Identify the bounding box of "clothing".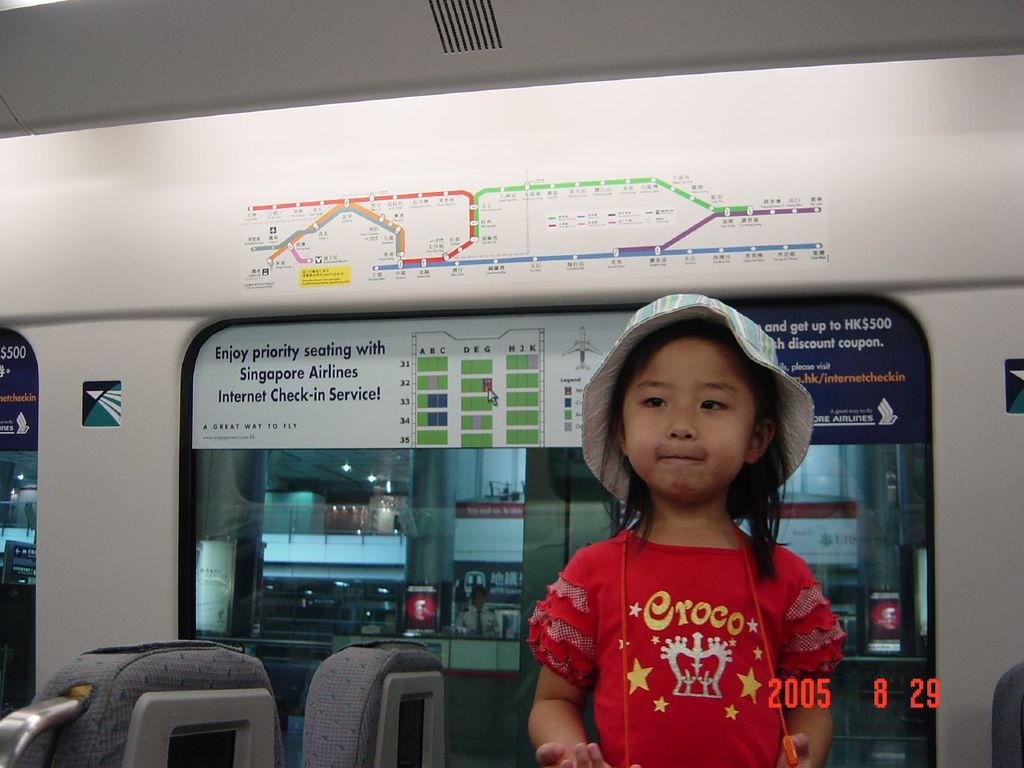
x1=530 y1=492 x2=842 y2=753.
